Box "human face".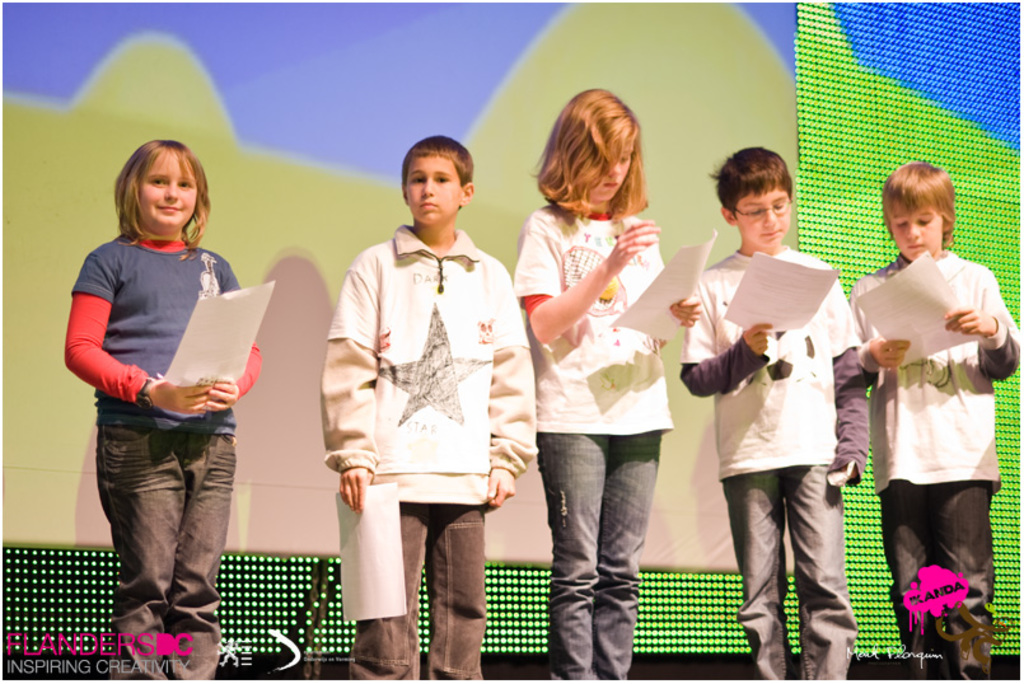
region(589, 137, 635, 203).
